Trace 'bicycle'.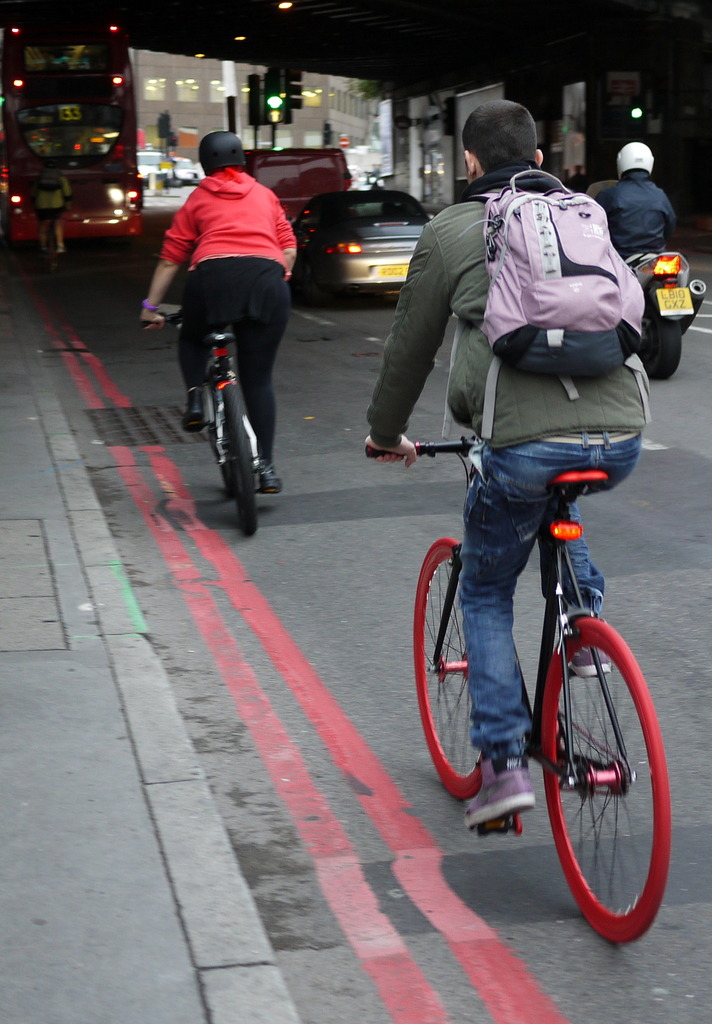
Traced to pyautogui.locateOnScreen(144, 303, 267, 540).
